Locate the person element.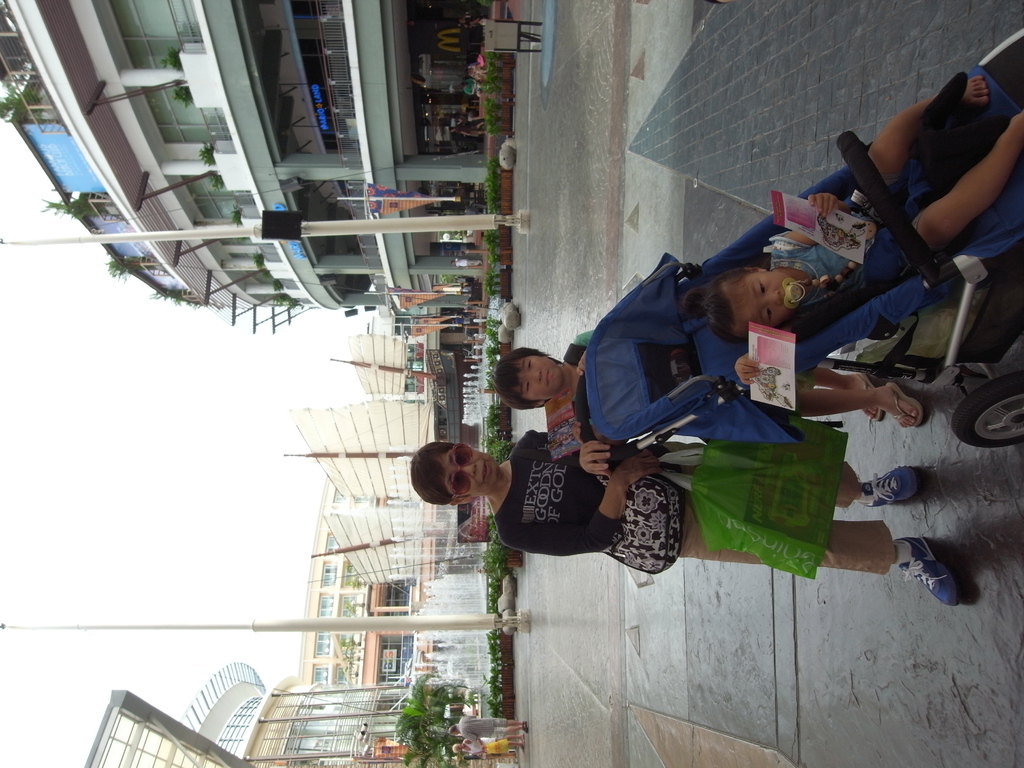
Element bbox: {"left": 413, "top": 430, "right": 960, "bottom": 606}.
